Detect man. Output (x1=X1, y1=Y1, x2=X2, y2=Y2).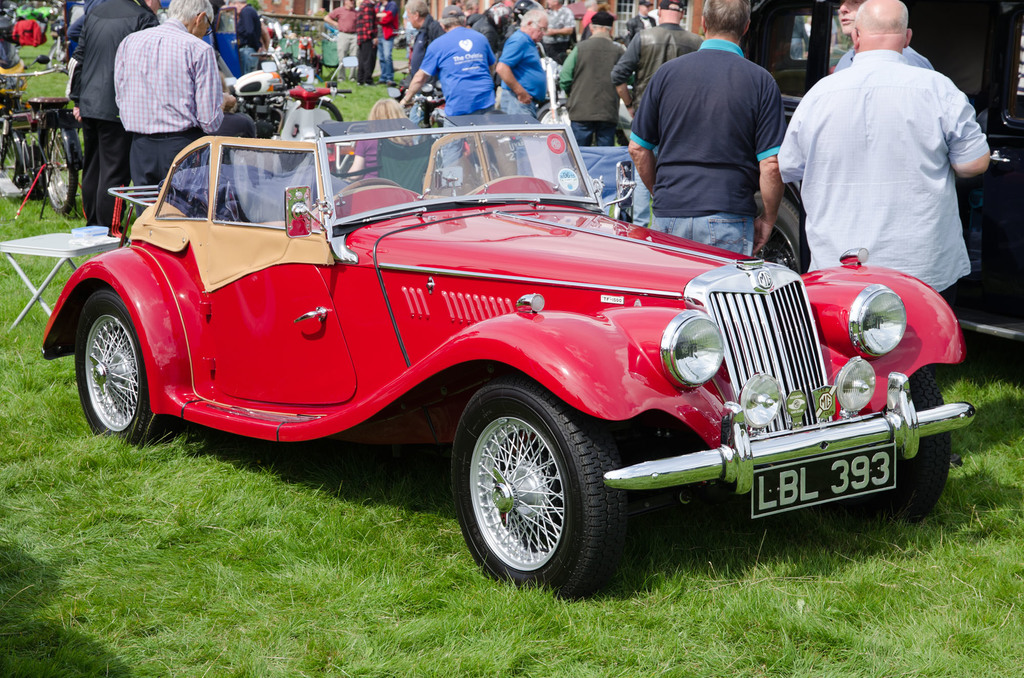
(x1=400, y1=7, x2=502, y2=191).
